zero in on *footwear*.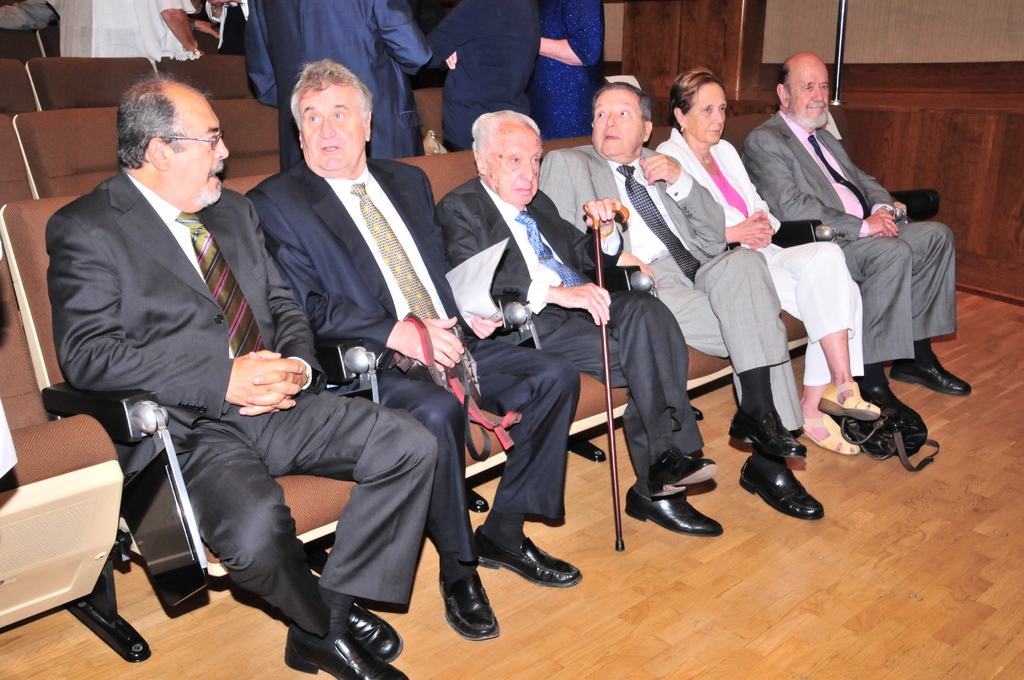
Zeroed in: region(813, 384, 880, 421).
